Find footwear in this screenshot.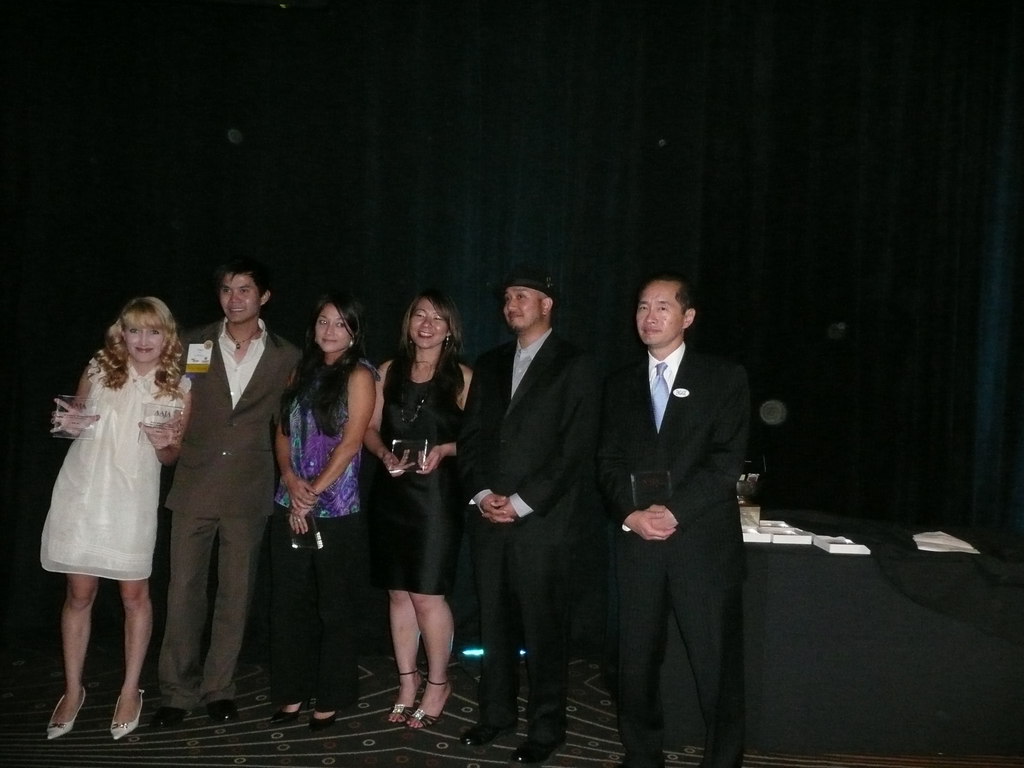
The bounding box for footwear is select_region(510, 735, 567, 767).
